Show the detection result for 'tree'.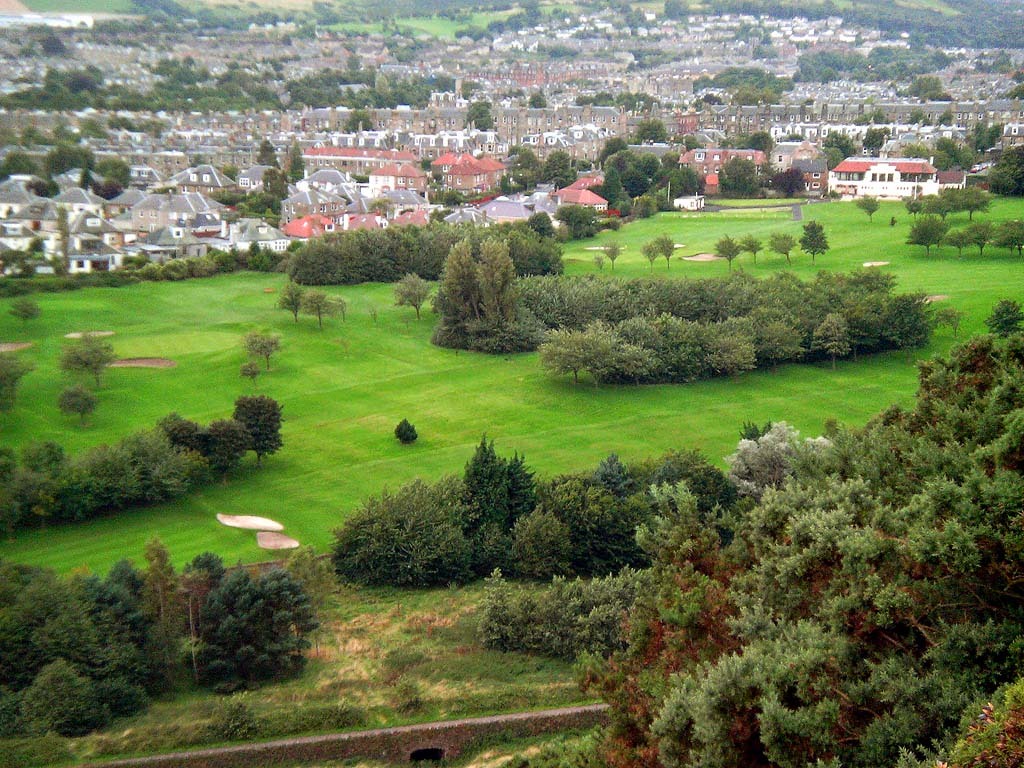
box(324, 233, 374, 283).
